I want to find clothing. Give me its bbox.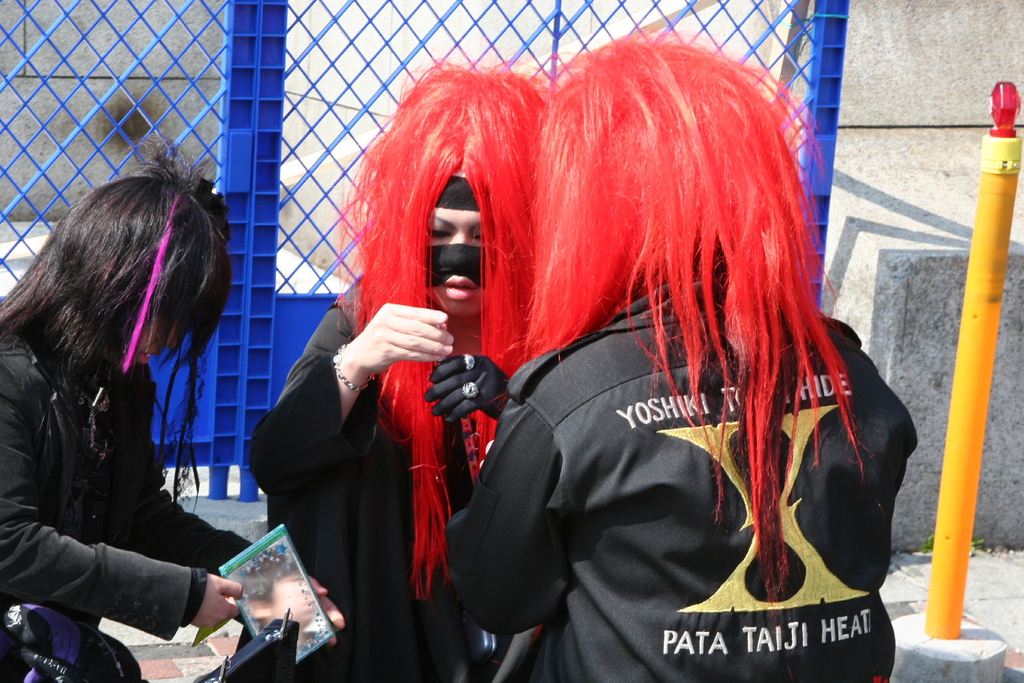
l=246, t=267, r=536, b=679.
